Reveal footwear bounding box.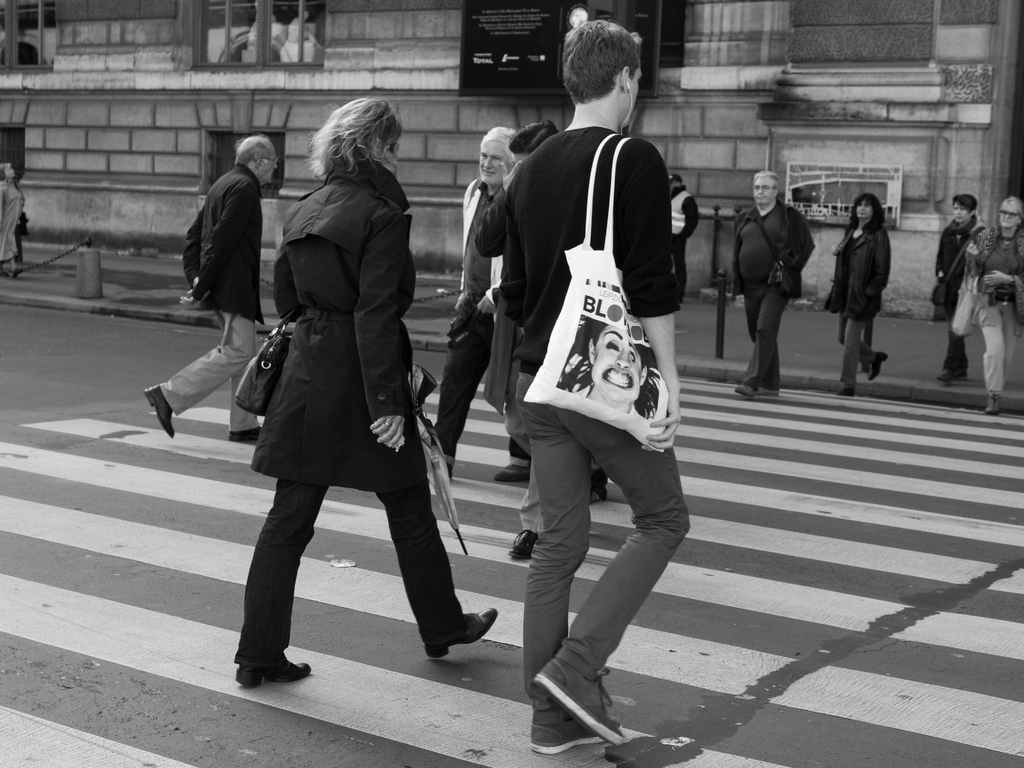
Revealed: {"x1": 731, "y1": 383, "x2": 752, "y2": 398}.
